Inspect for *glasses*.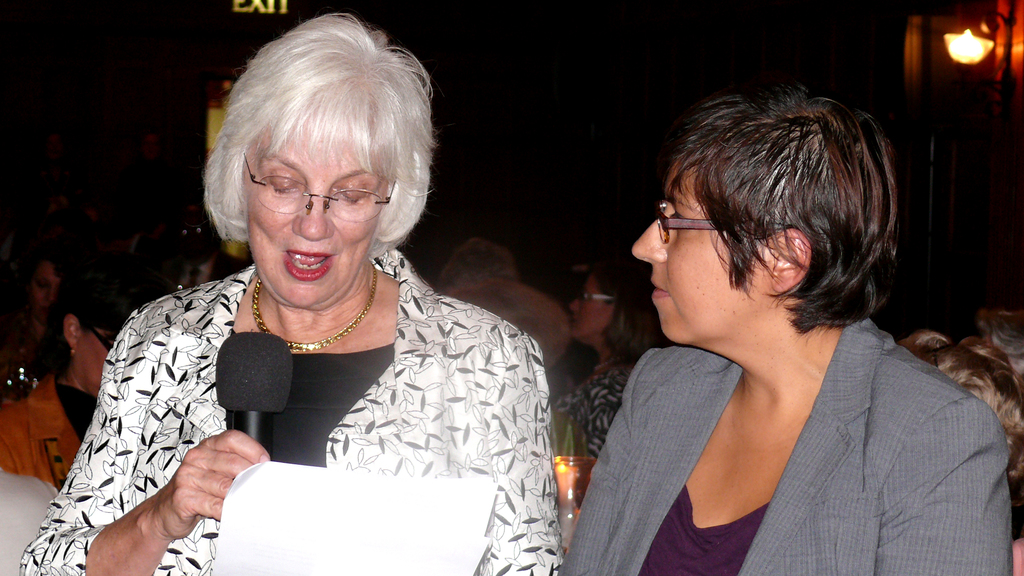
Inspection: {"left": 580, "top": 291, "right": 614, "bottom": 306}.
